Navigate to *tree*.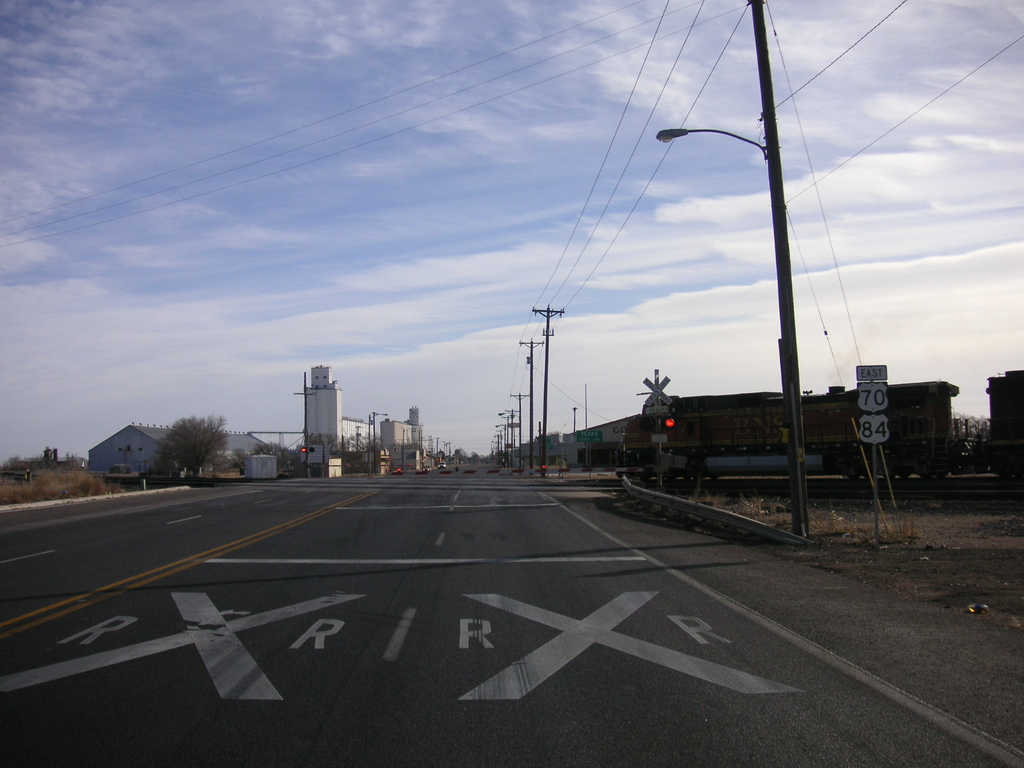
Navigation target: 338,431,381,452.
